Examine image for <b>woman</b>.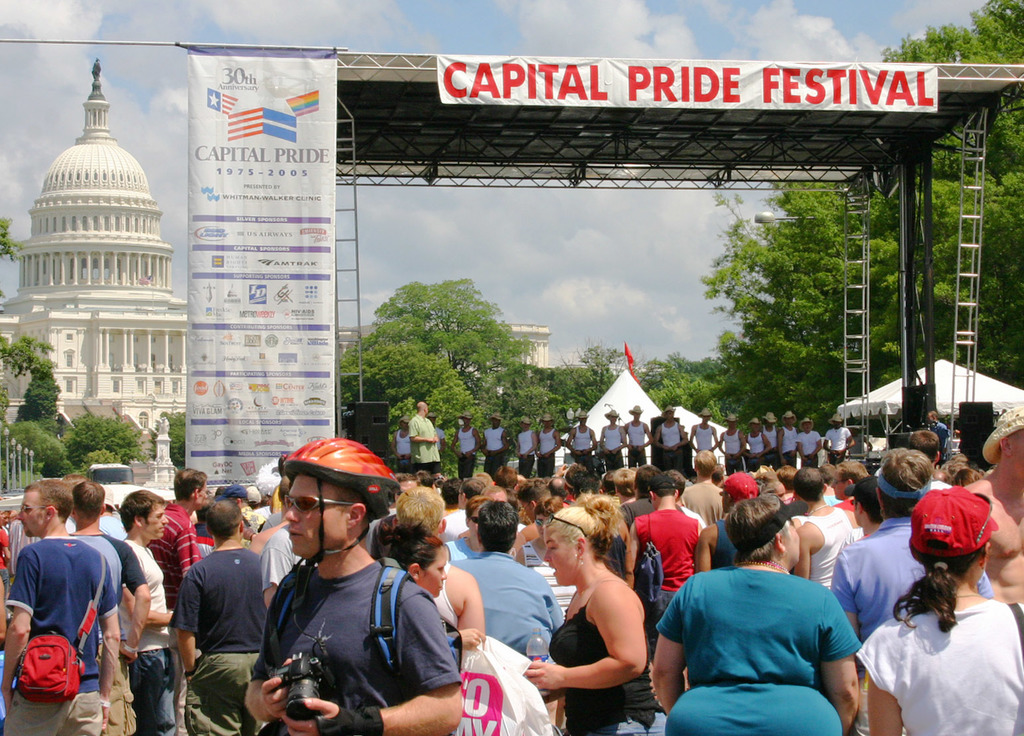
Examination result: bbox(546, 510, 659, 727).
